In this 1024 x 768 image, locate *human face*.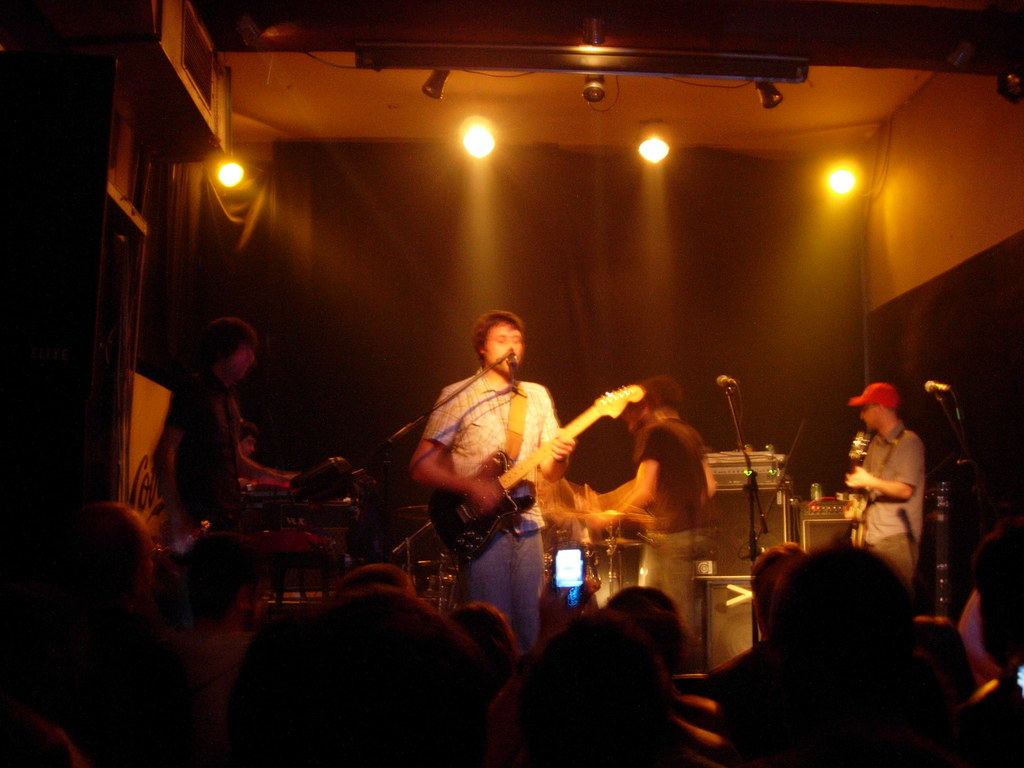
Bounding box: left=861, top=403, right=880, bottom=431.
